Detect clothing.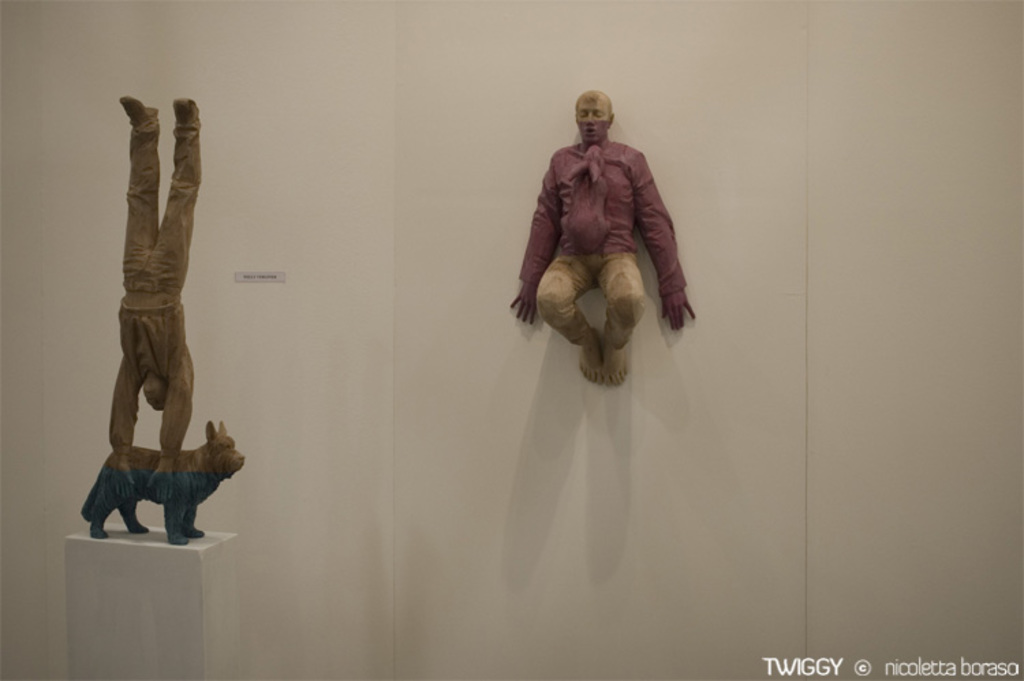
Detected at x1=108 y1=119 x2=202 y2=475.
